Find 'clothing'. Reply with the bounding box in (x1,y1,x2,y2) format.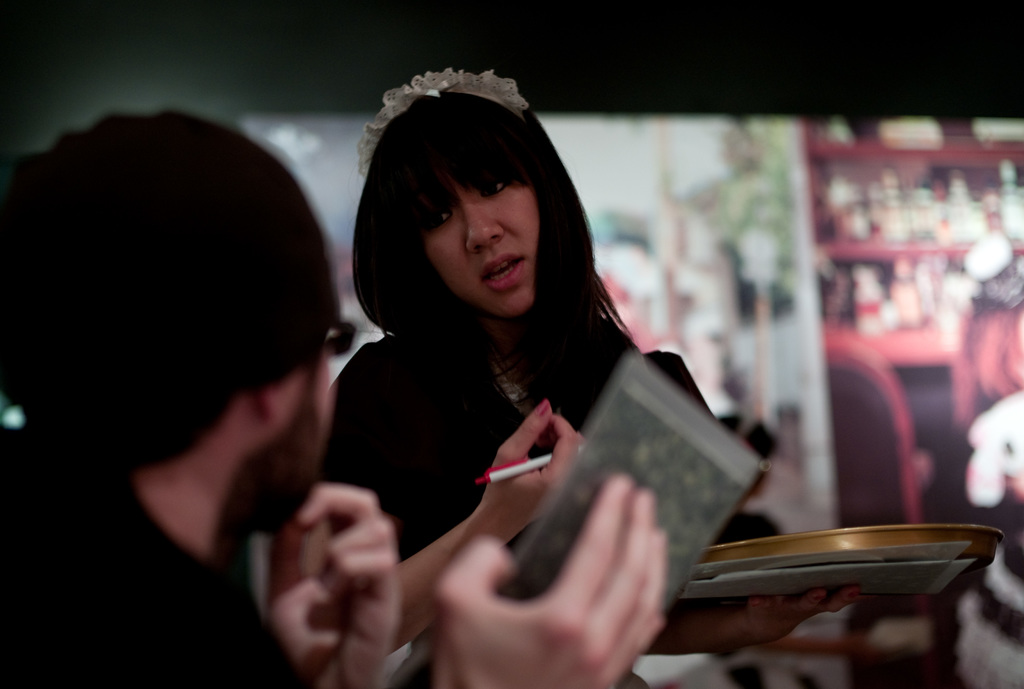
(342,294,746,679).
